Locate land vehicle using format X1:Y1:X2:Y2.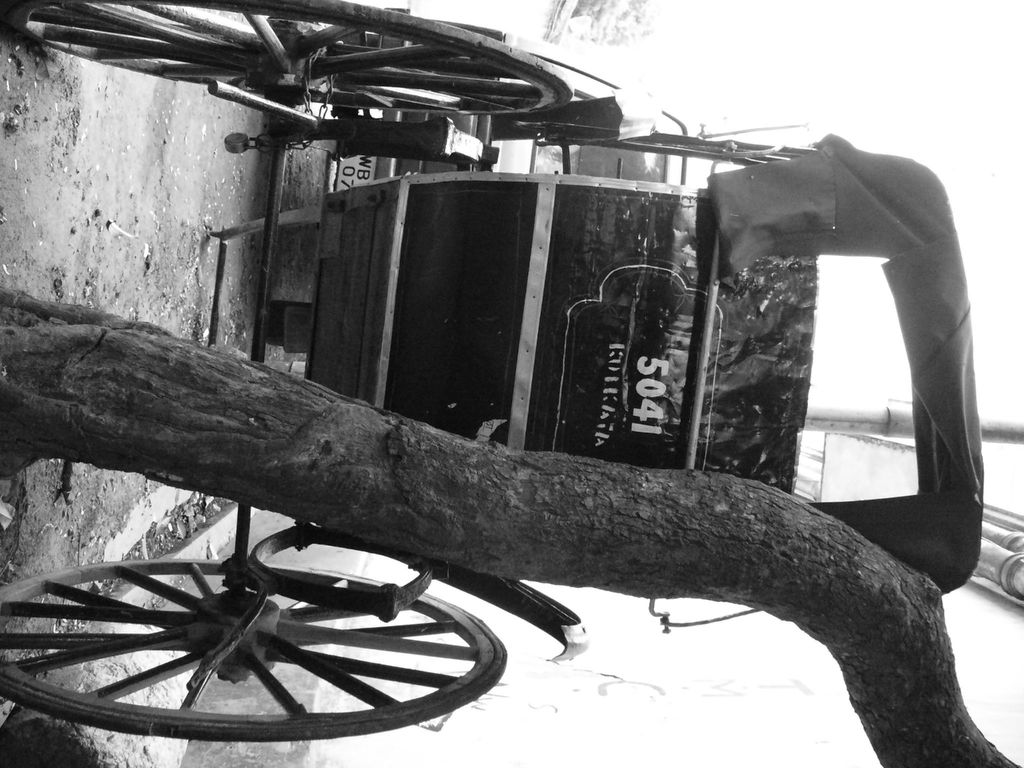
0:20:1023:725.
